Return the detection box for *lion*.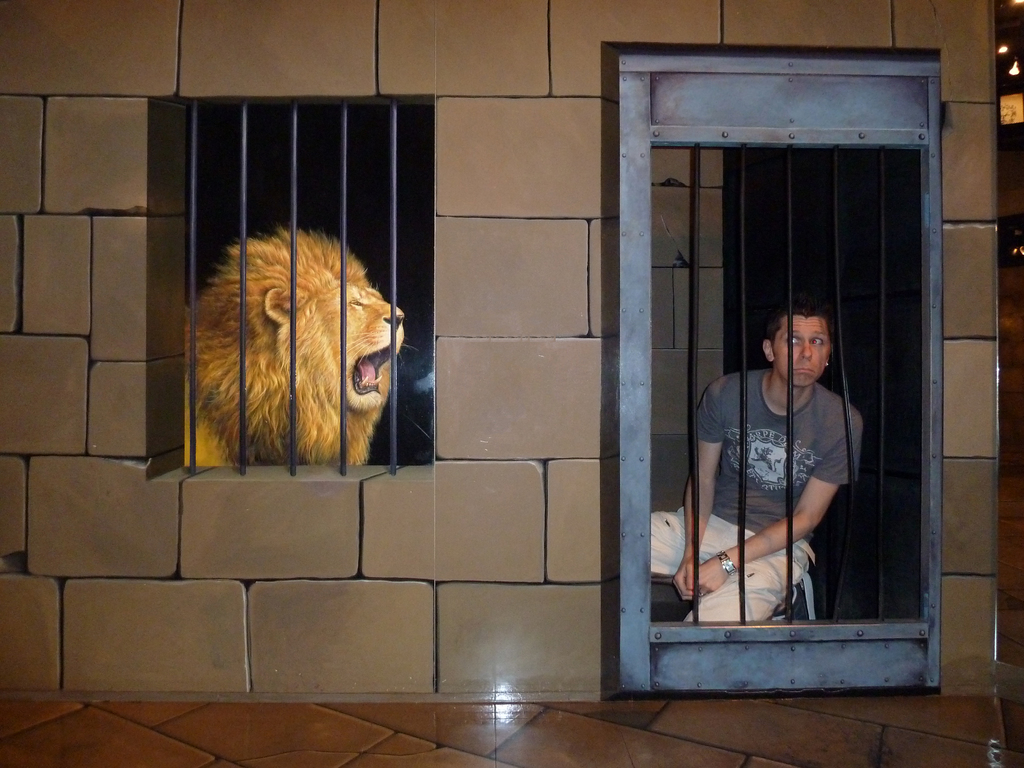
left=180, top=225, right=416, bottom=466.
